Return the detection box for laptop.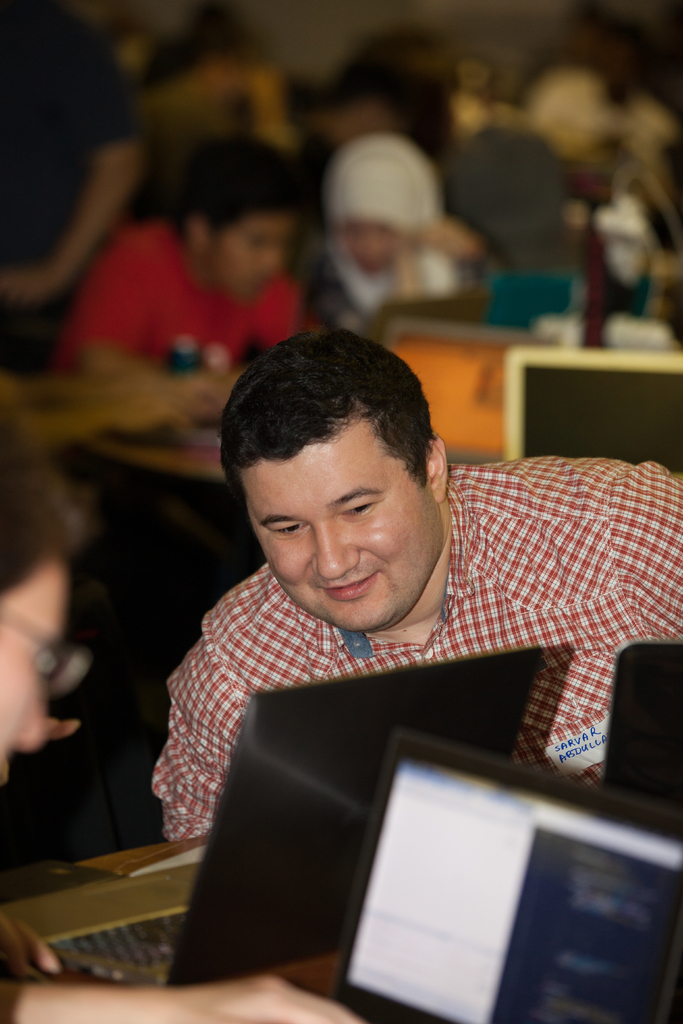
locate(315, 724, 682, 1023).
